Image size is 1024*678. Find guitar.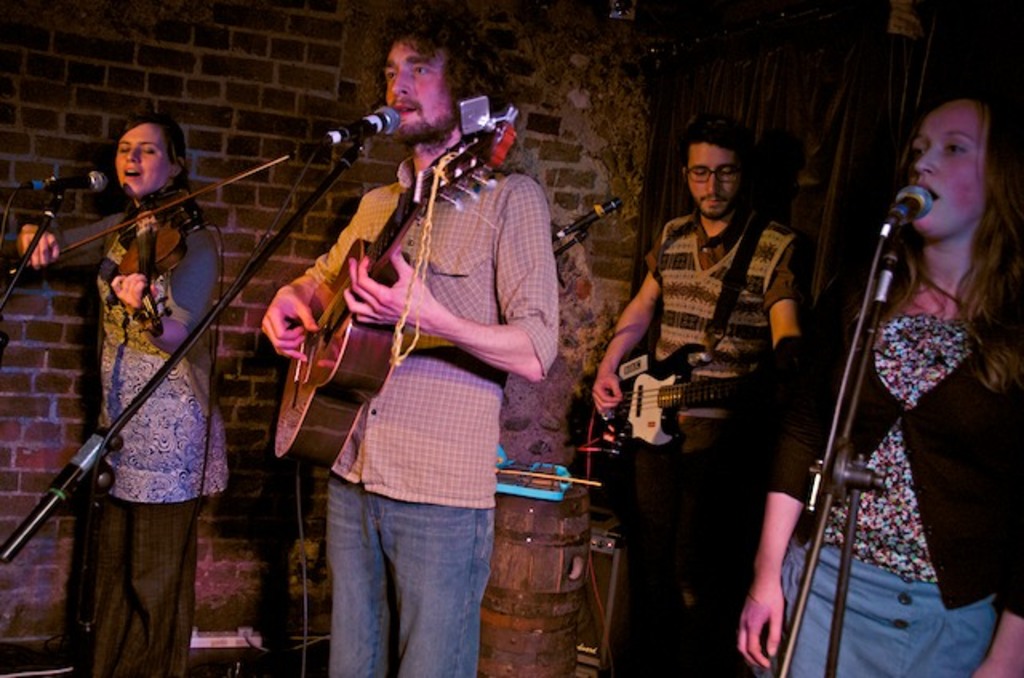
<region>576, 337, 813, 488</region>.
